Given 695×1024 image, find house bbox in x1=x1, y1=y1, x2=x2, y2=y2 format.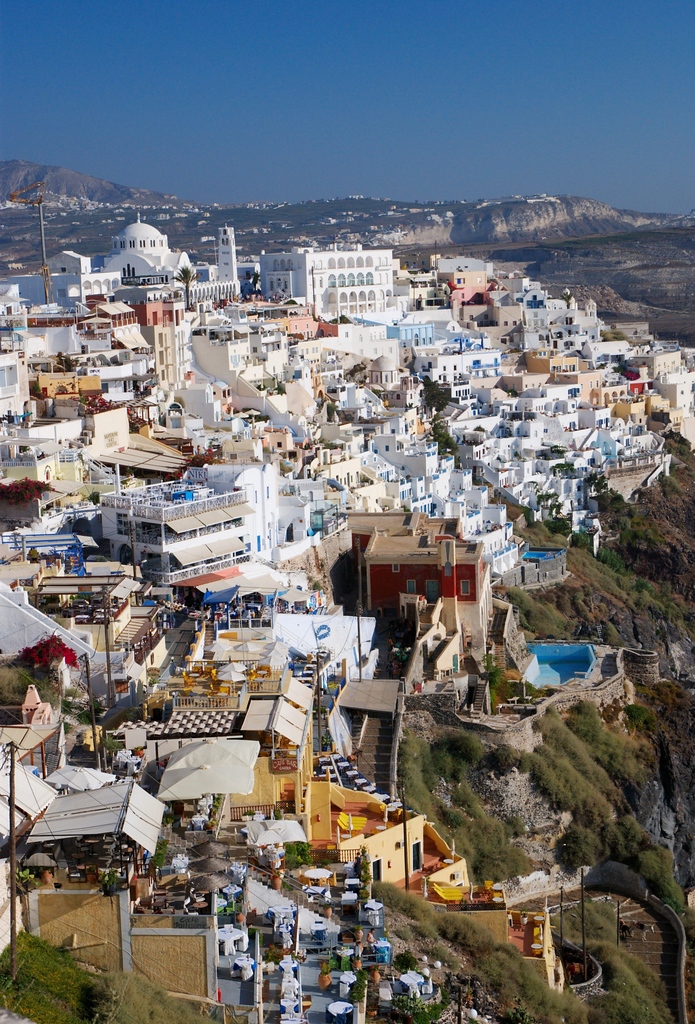
x1=259, y1=262, x2=401, y2=337.
